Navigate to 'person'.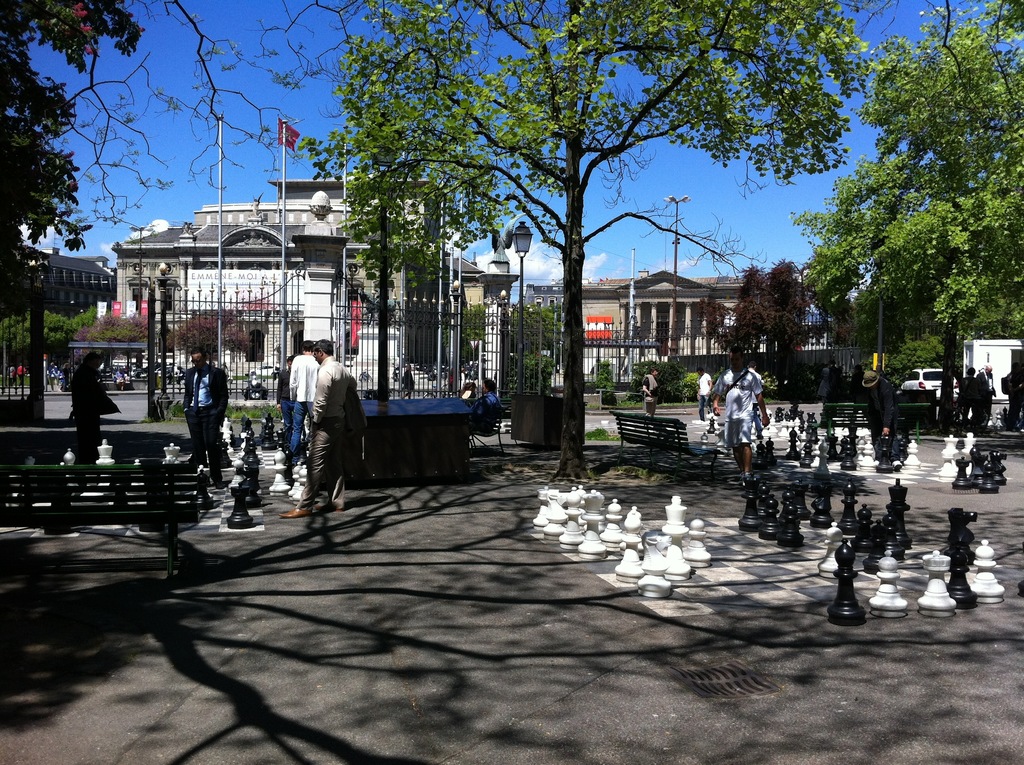
Navigation target: crop(726, 362, 784, 496).
